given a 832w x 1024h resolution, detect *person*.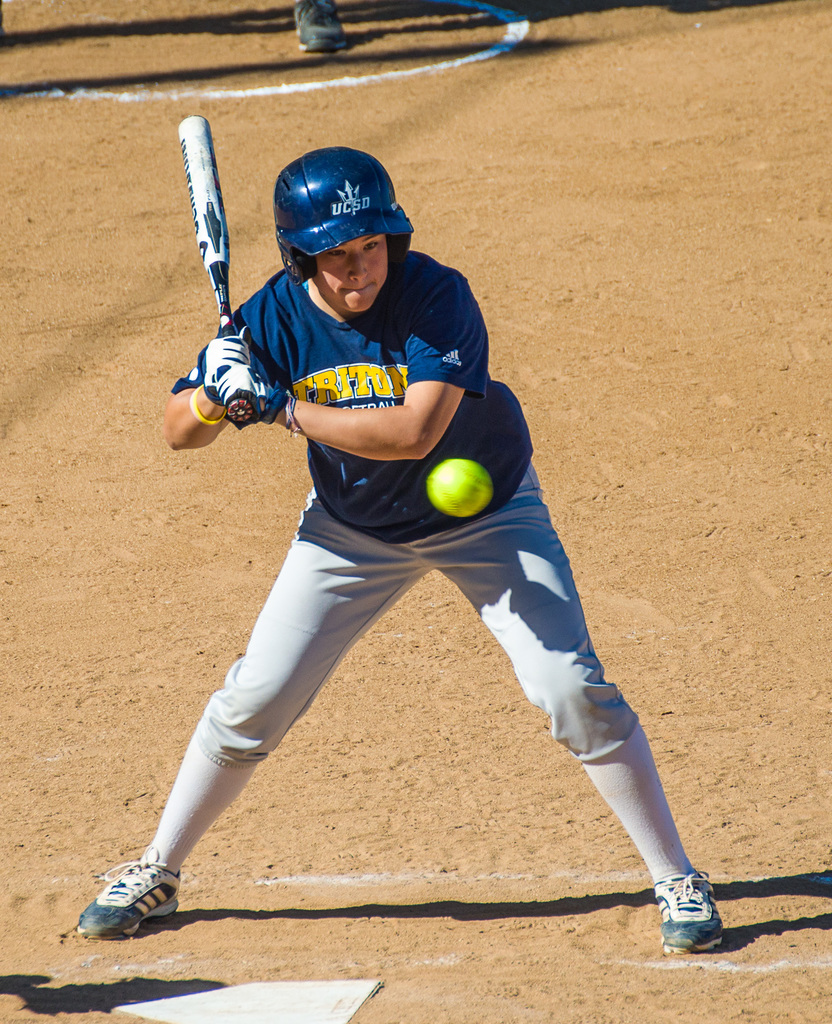
box=[105, 170, 678, 986].
